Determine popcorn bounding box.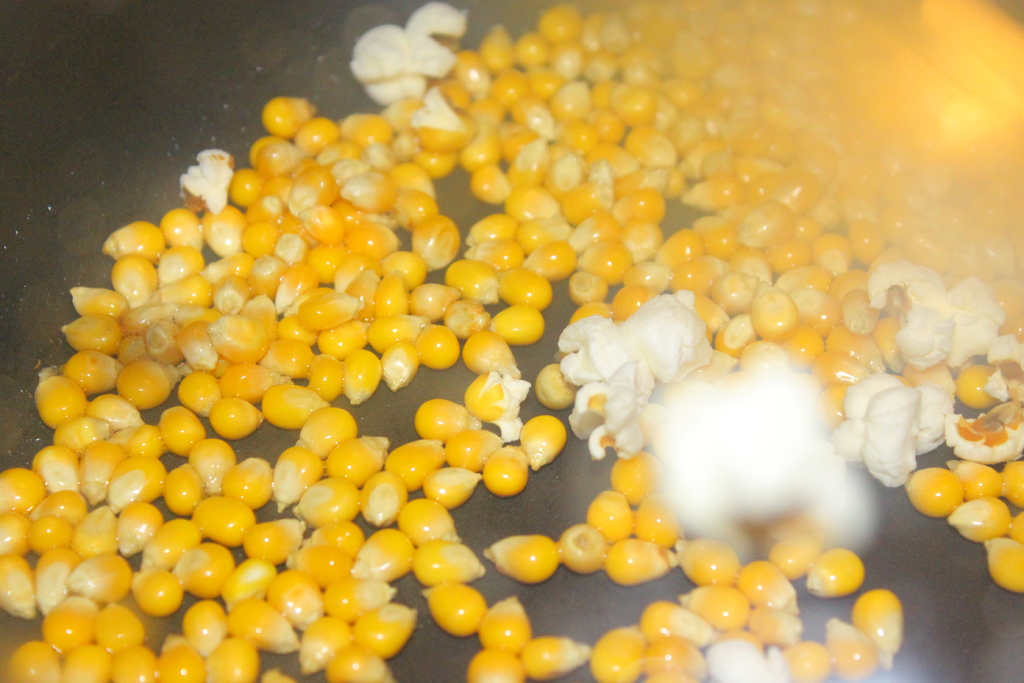
Determined: (703, 634, 788, 682).
